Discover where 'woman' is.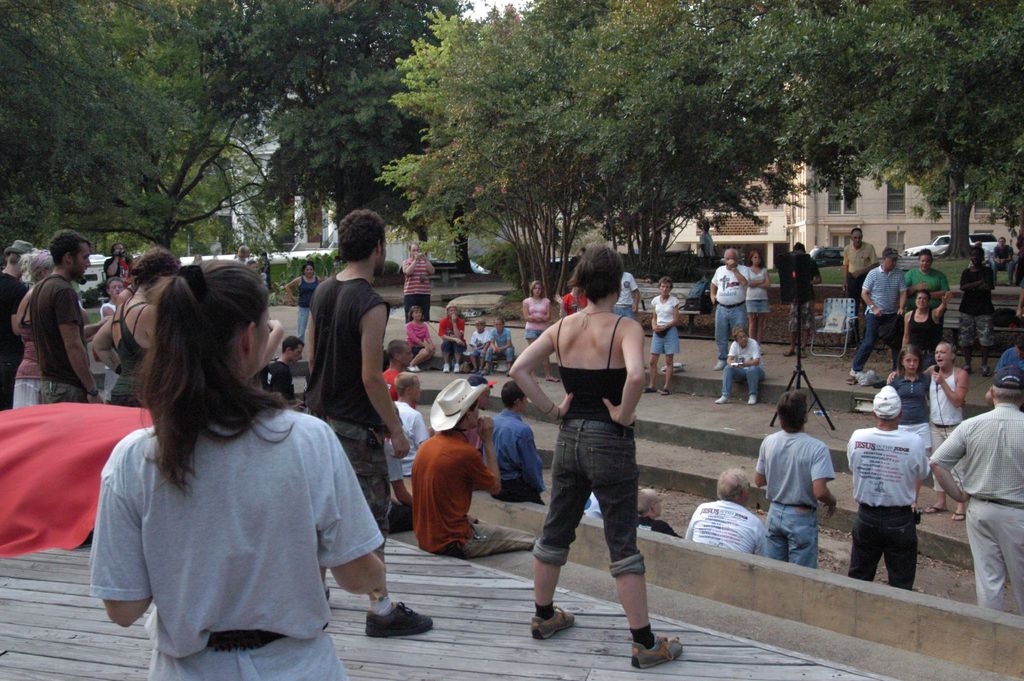
Discovered at x1=522, y1=278, x2=564, y2=383.
